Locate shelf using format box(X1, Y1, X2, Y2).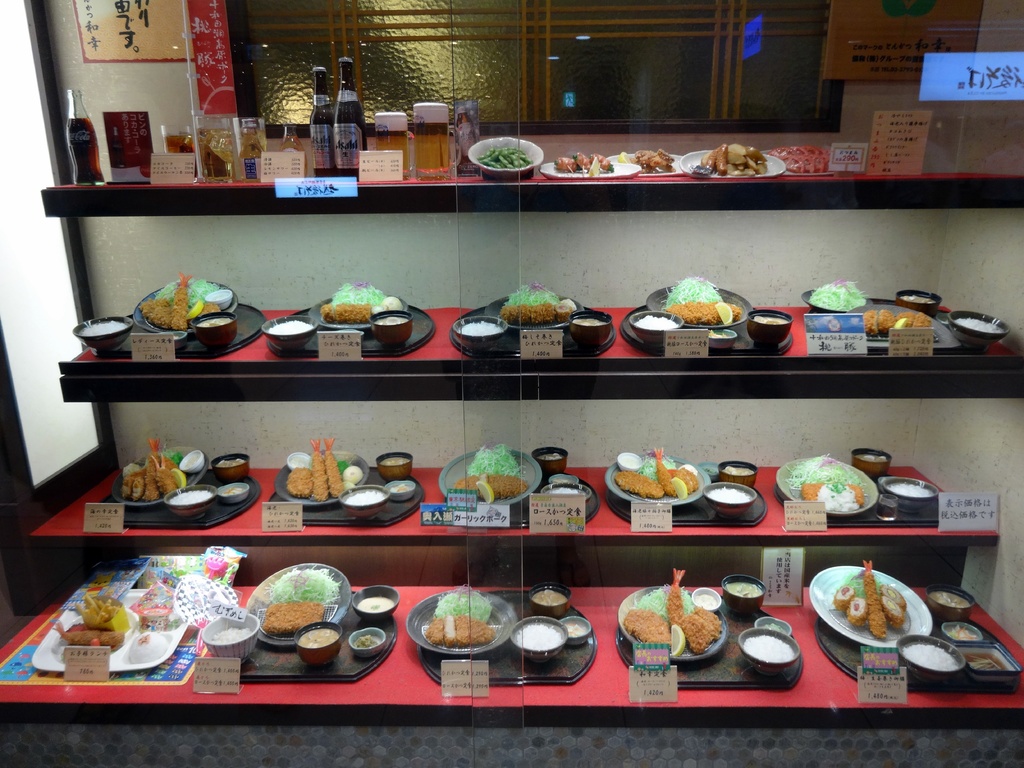
box(0, 566, 1018, 723).
